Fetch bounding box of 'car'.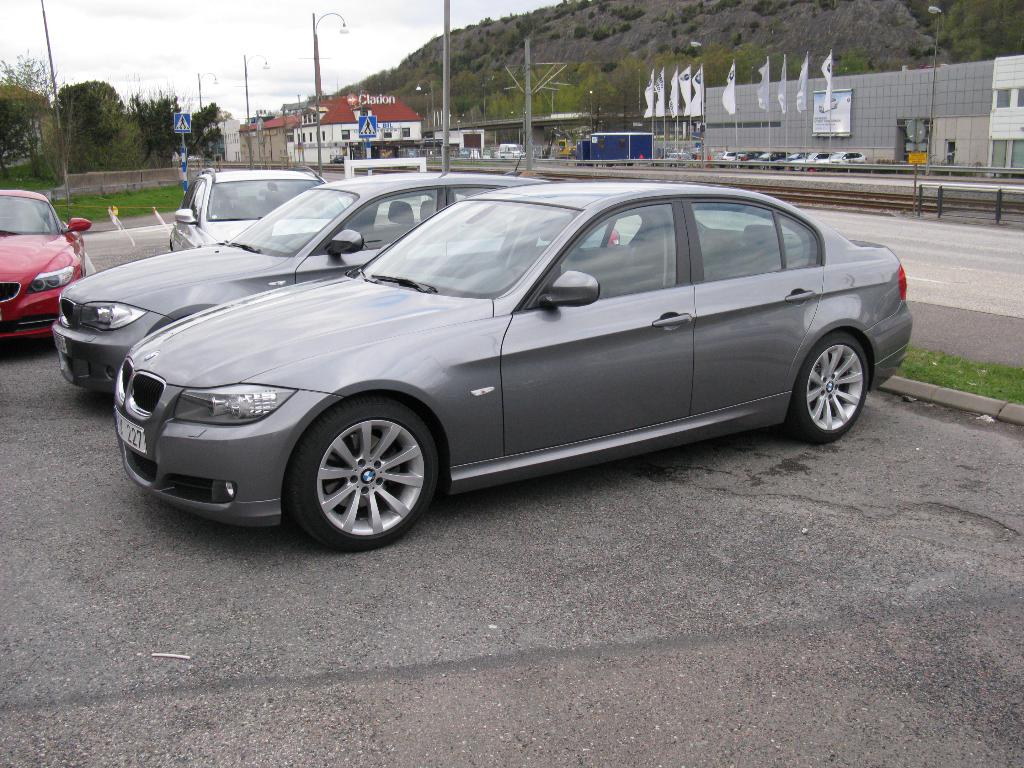
Bbox: rect(3, 188, 96, 345).
